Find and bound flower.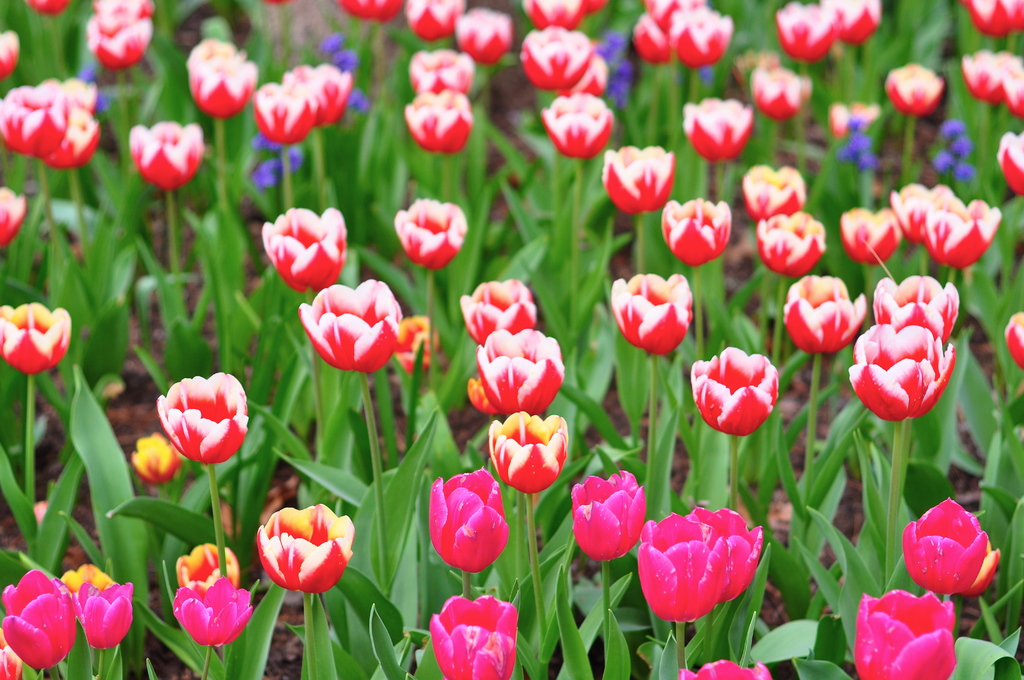
Bound: BBox(666, 8, 735, 61).
